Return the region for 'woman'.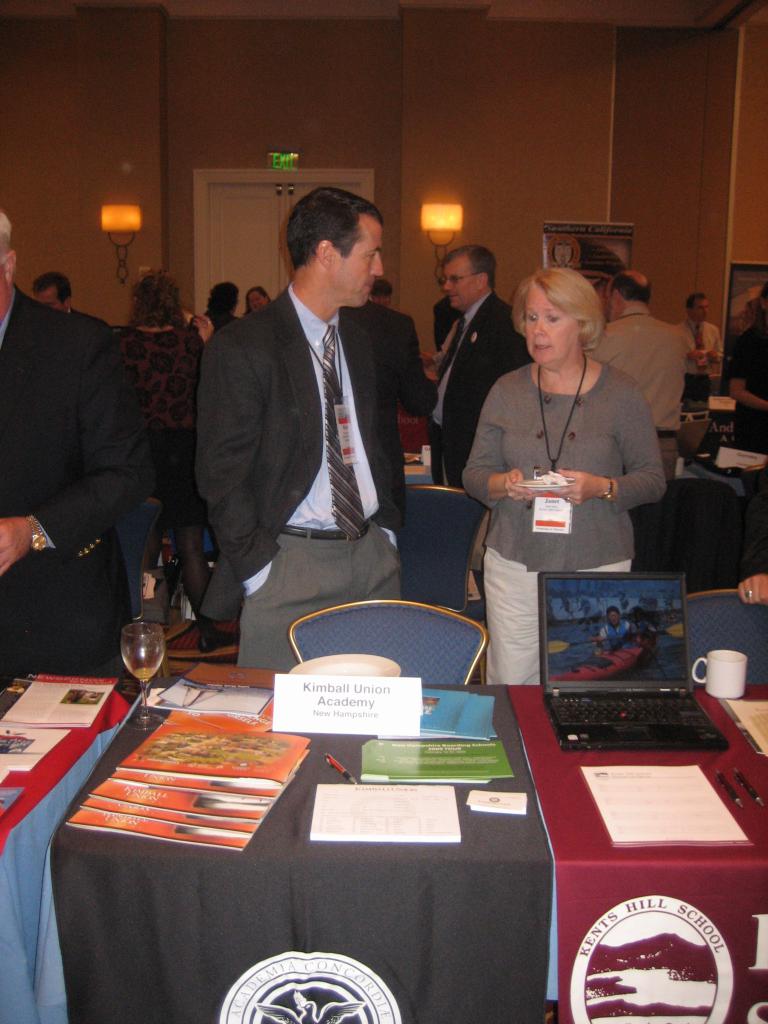
<region>238, 281, 273, 318</region>.
